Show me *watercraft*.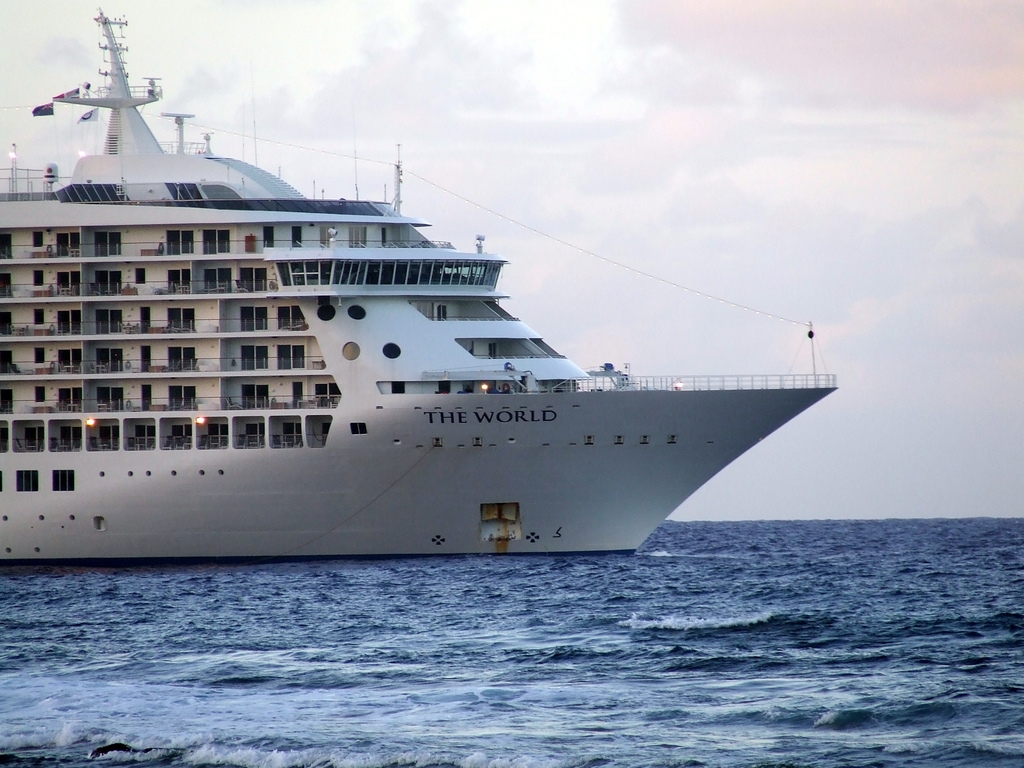
*watercraft* is here: rect(8, 43, 764, 508).
